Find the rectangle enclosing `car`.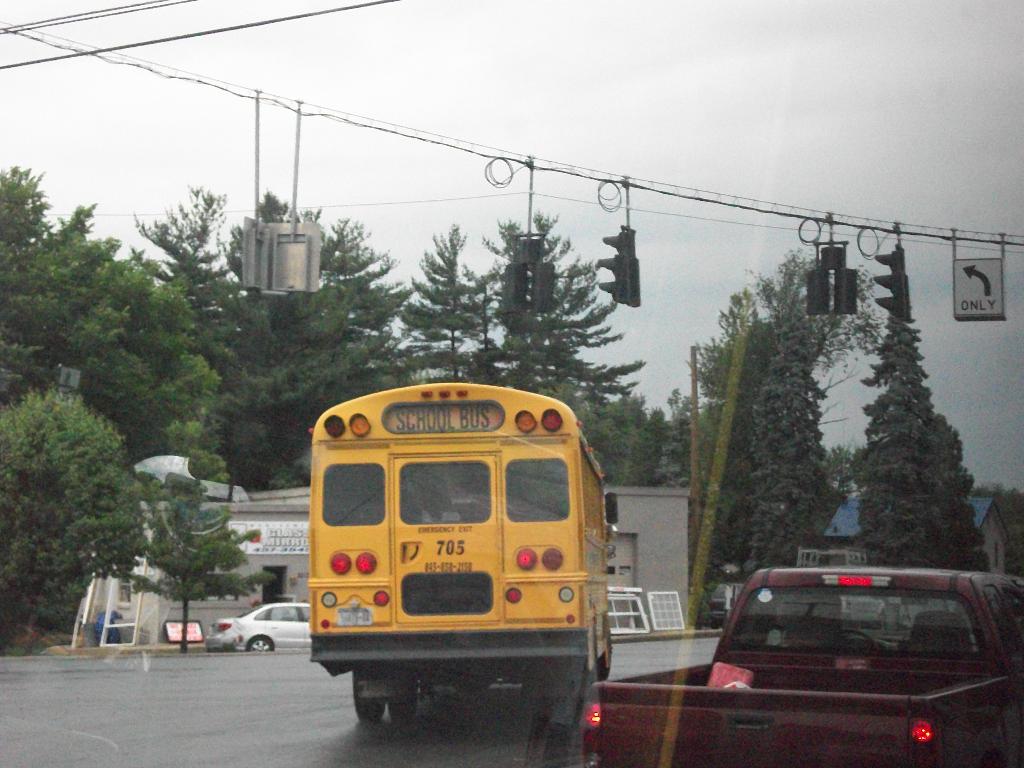
583 569 1023 767.
